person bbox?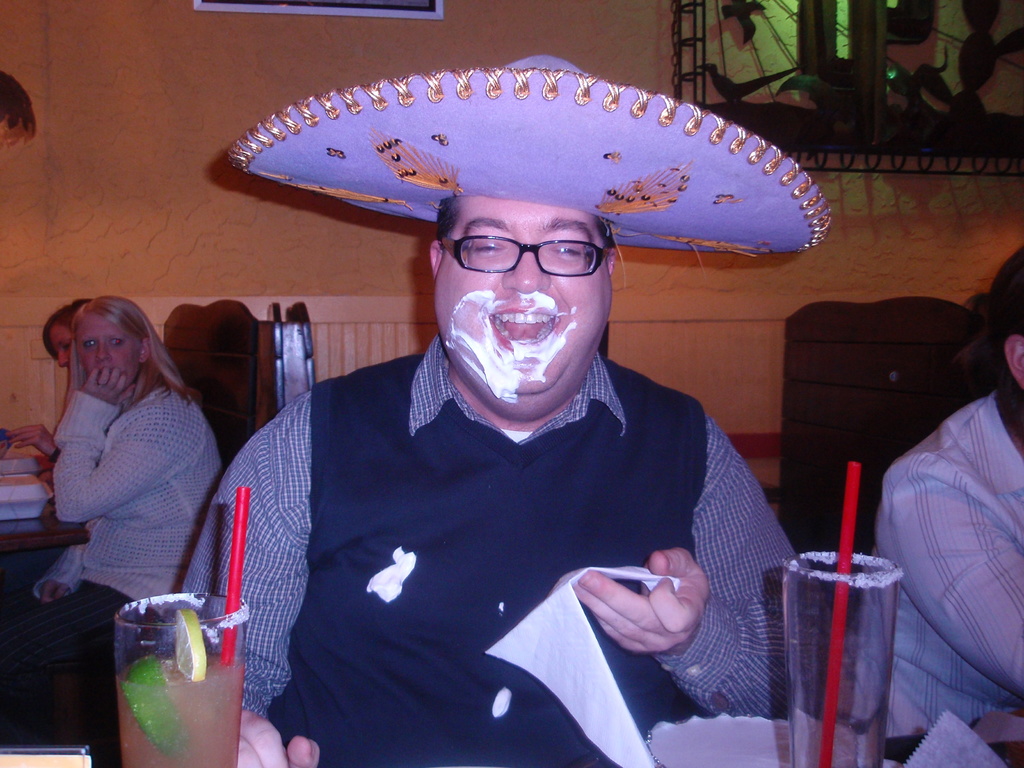
detection(0, 295, 221, 689)
